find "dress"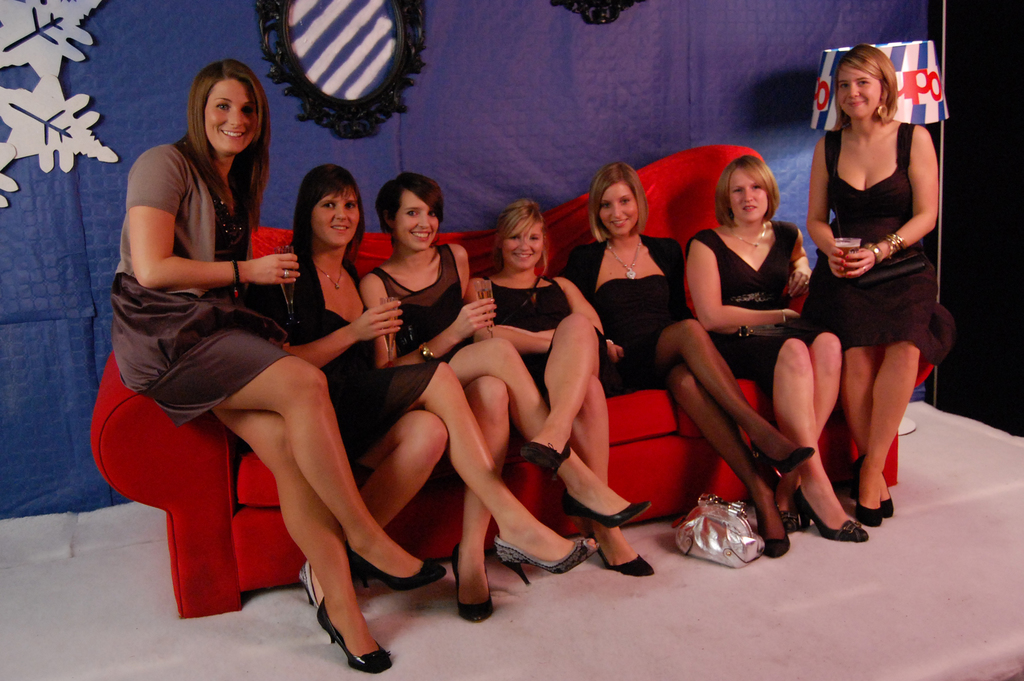
Rect(110, 184, 288, 424)
